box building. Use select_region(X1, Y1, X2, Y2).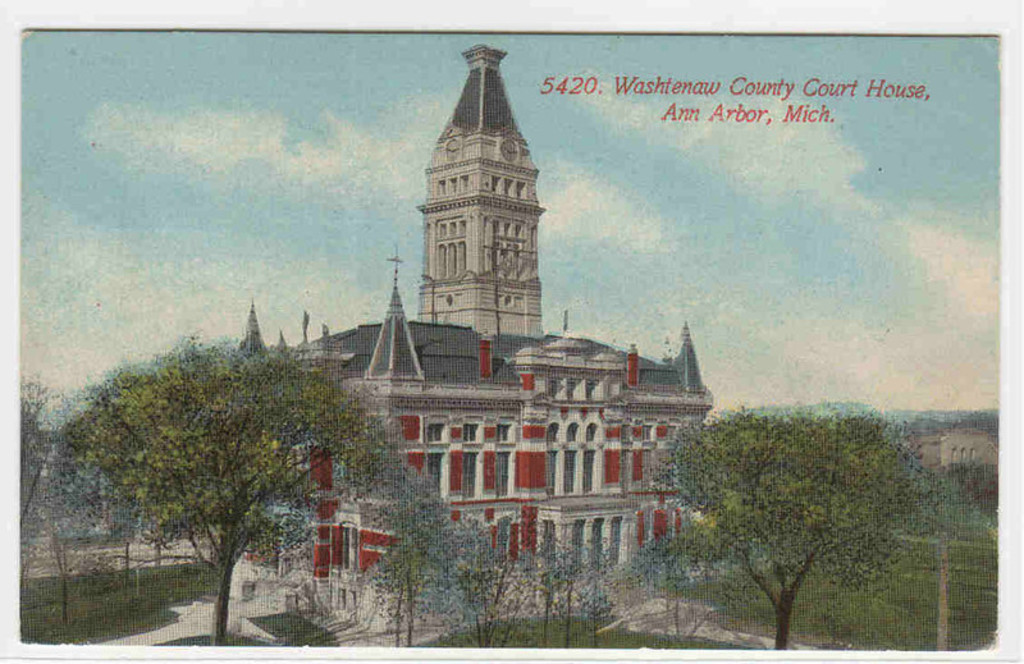
select_region(250, 45, 716, 619).
